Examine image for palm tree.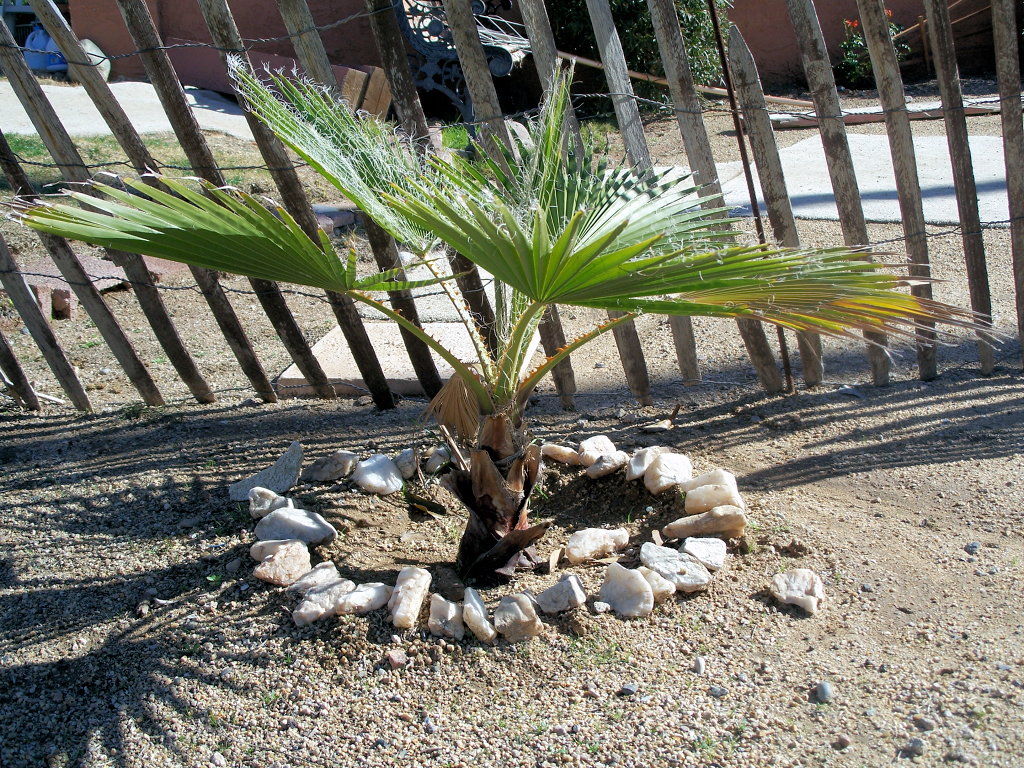
Examination result: 0, 48, 1008, 587.
